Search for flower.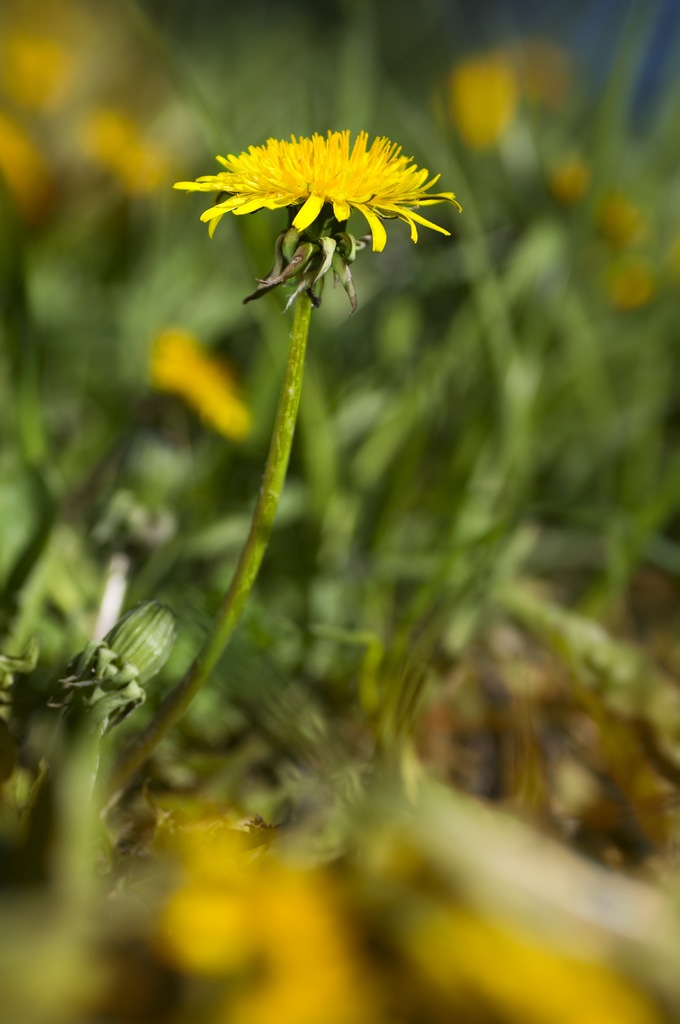
Found at x1=138, y1=332, x2=257, y2=444.
